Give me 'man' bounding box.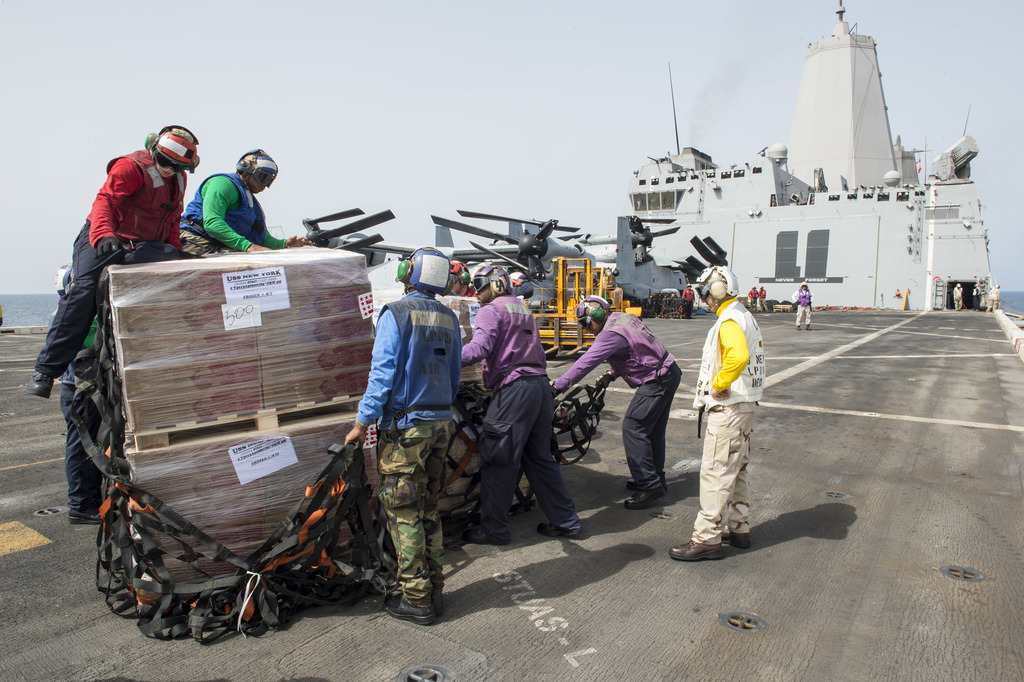
box=[340, 246, 463, 626].
